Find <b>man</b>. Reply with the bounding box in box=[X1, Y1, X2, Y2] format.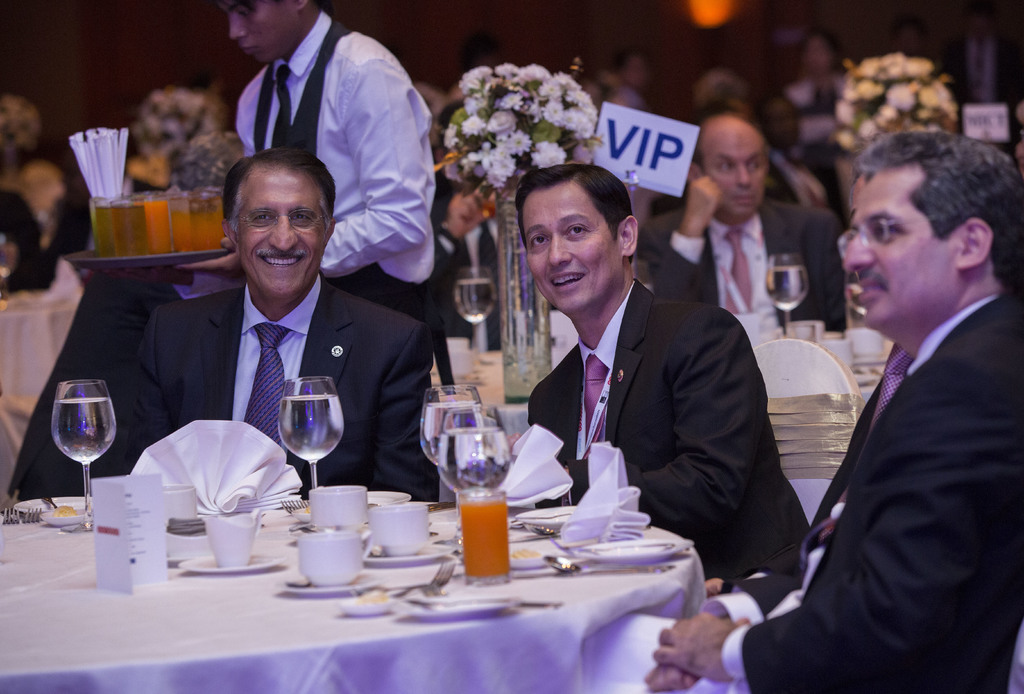
box=[106, 152, 438, 499].
